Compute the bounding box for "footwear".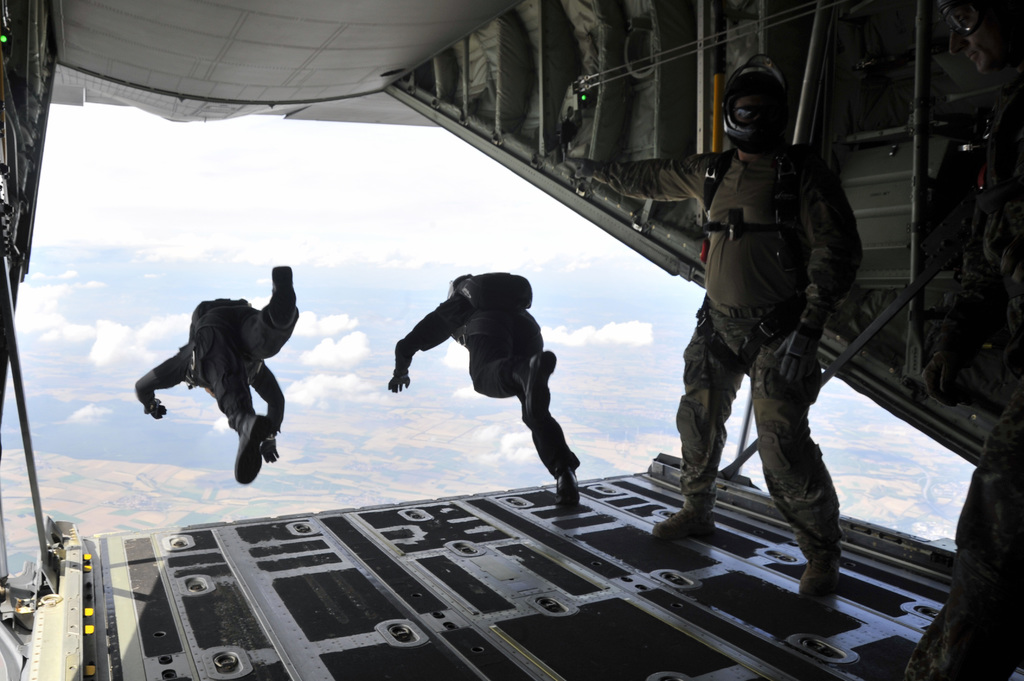
<bbox>266, 264, 299, 334</bbox>.
